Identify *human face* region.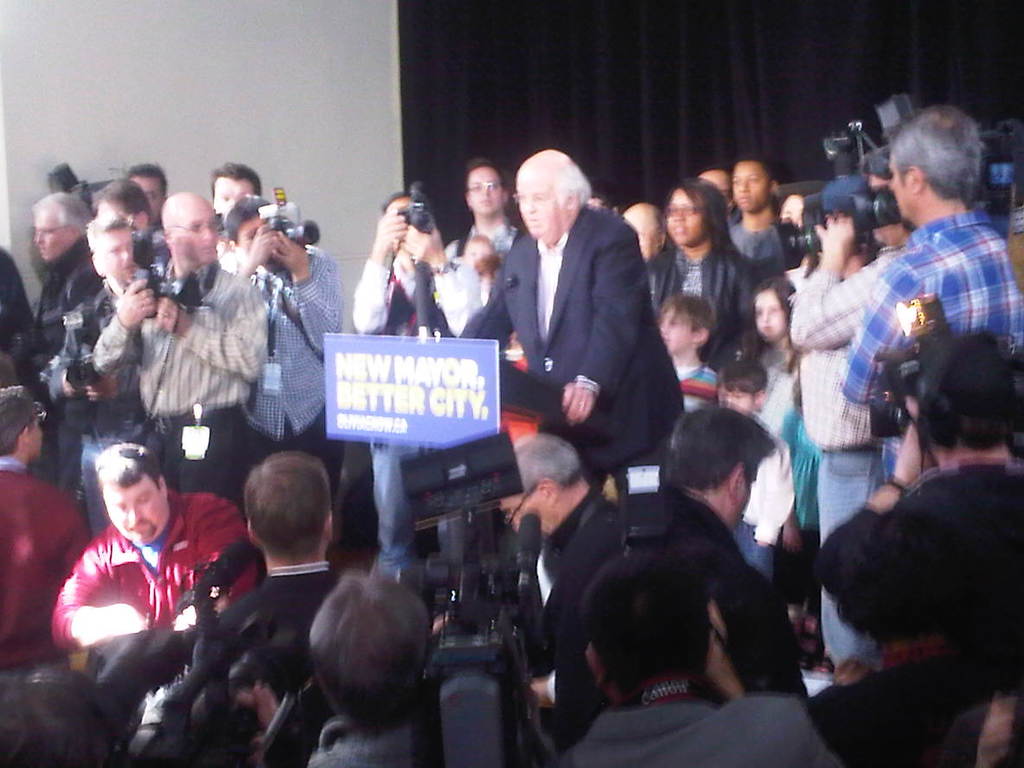
Region: [104, 472, 162, 541].
